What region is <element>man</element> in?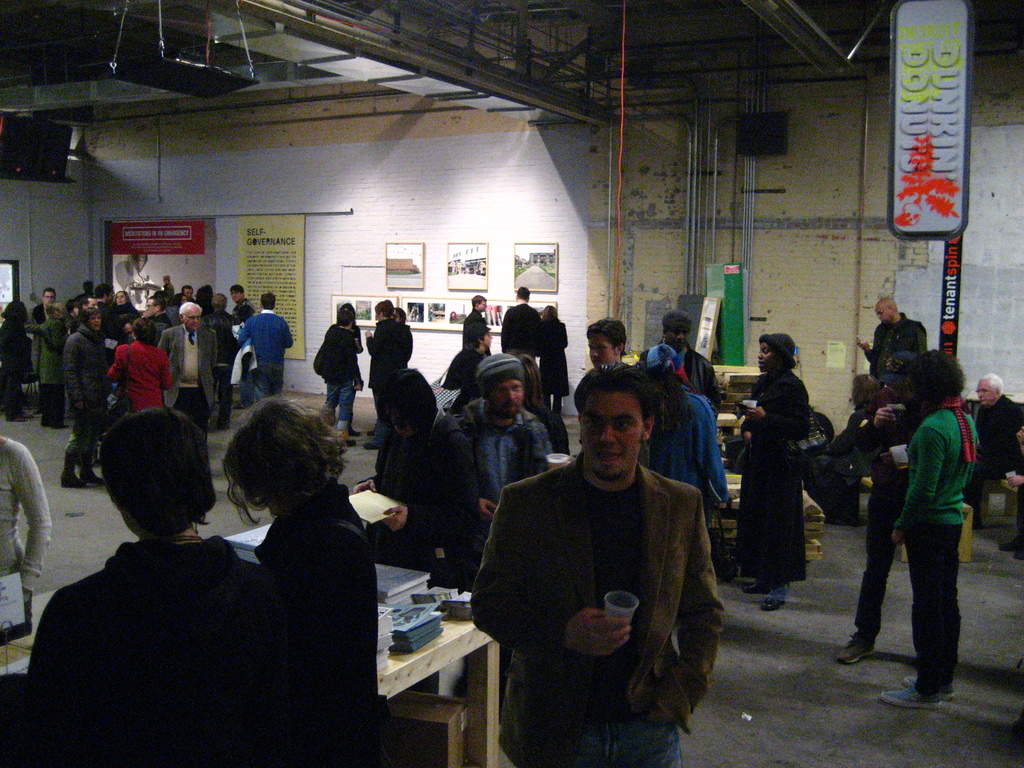
locate(149, 303, 219, 440).
